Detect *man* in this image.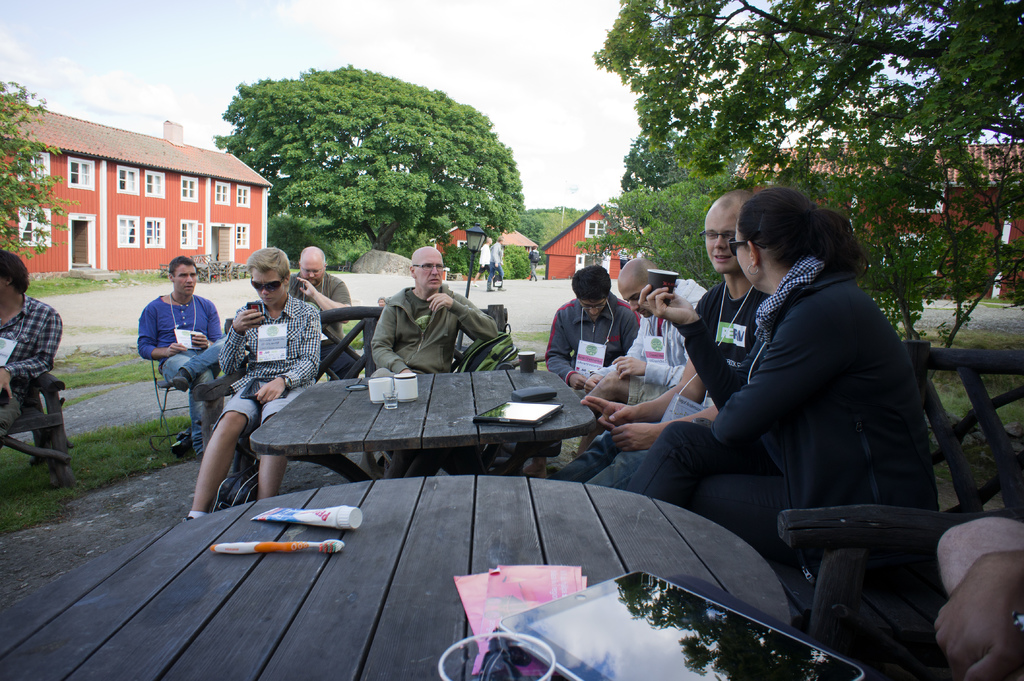
Detection: box(184, 246, 326, 521).
